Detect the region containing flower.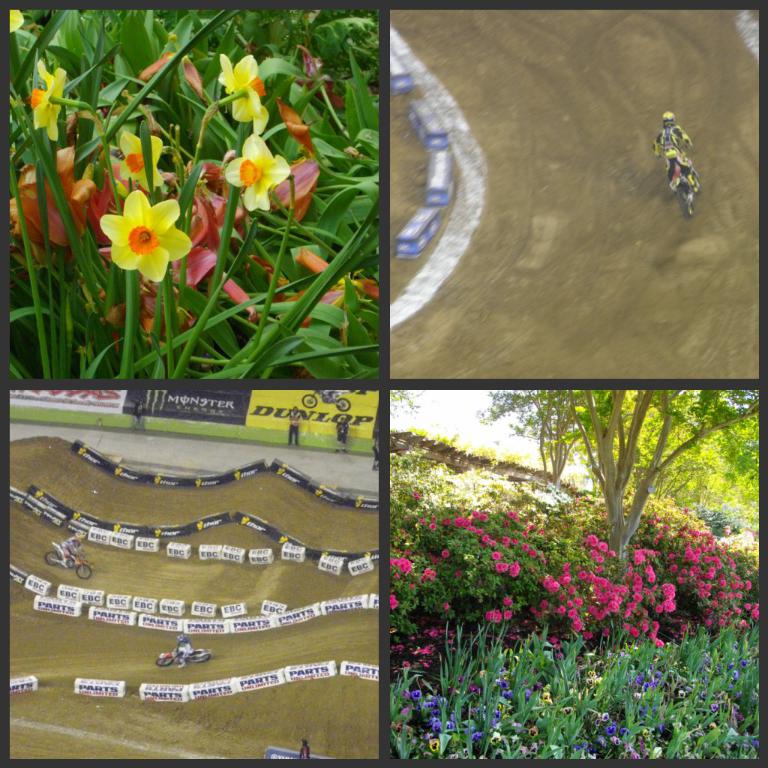
(297, 44, 345, 111).
